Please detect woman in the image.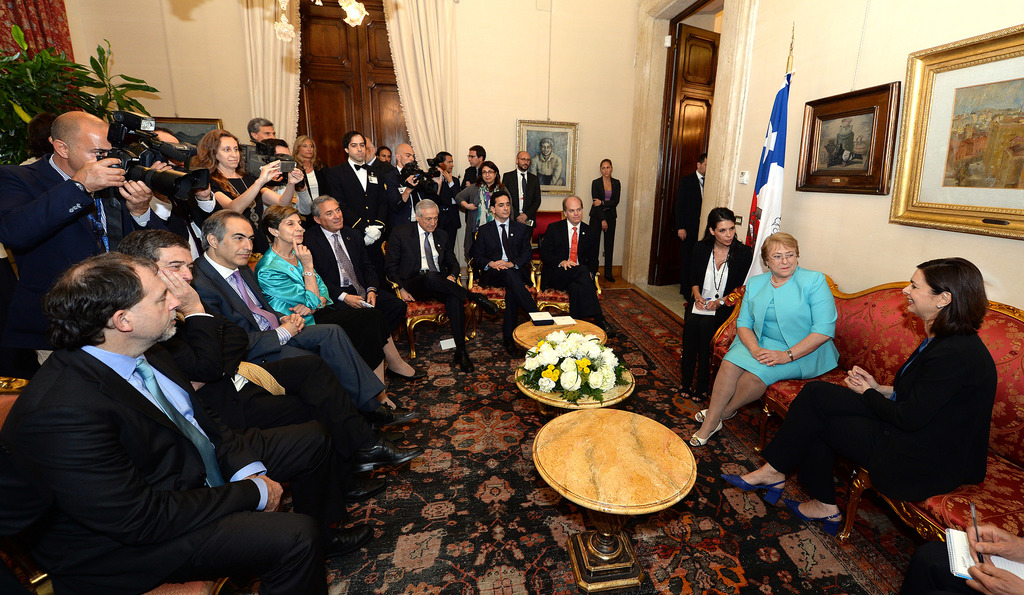
289/134/326/216.
